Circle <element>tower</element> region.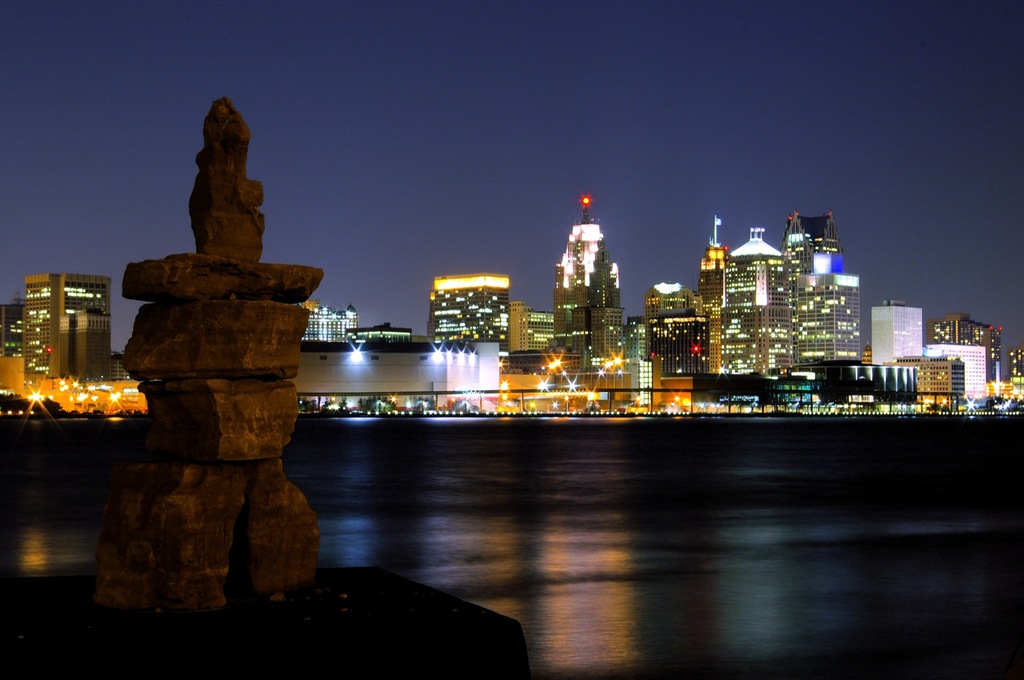
Region: l=692, t=237, r=728, b=373.
